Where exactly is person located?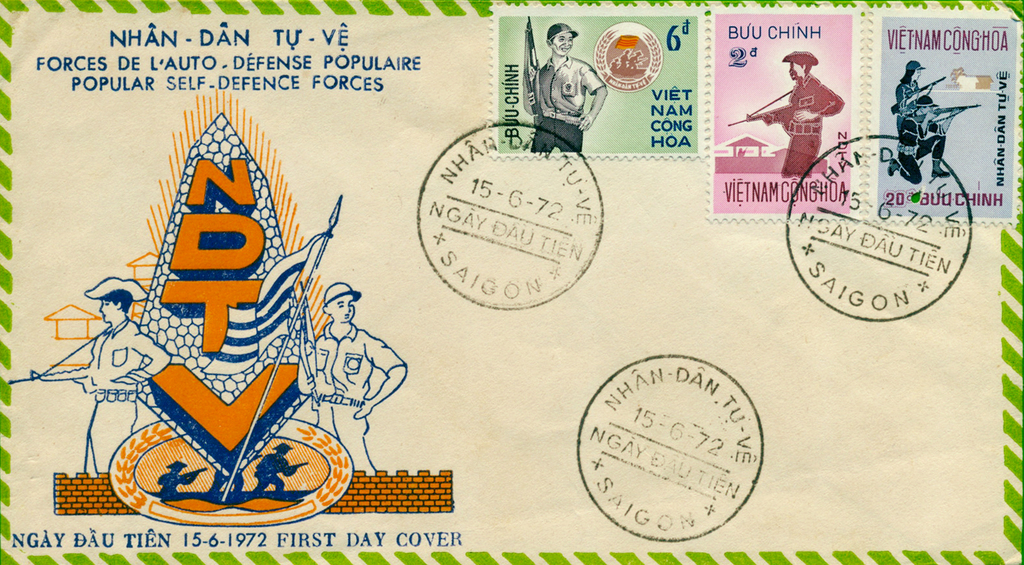
Its bounding box is 888/58/953/189.
